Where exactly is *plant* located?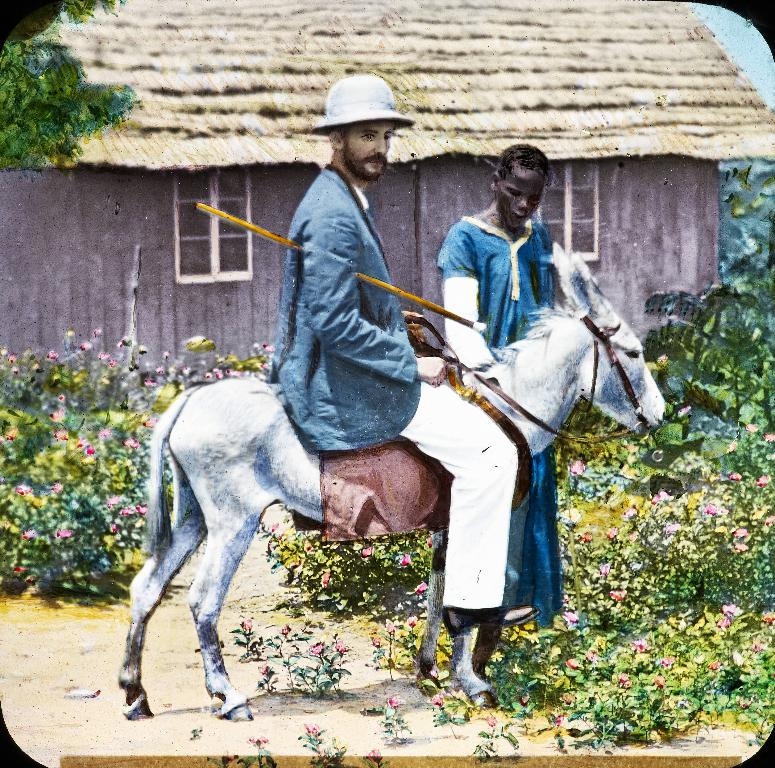
Its bounding box is crop(301, 721, 356, 767).
